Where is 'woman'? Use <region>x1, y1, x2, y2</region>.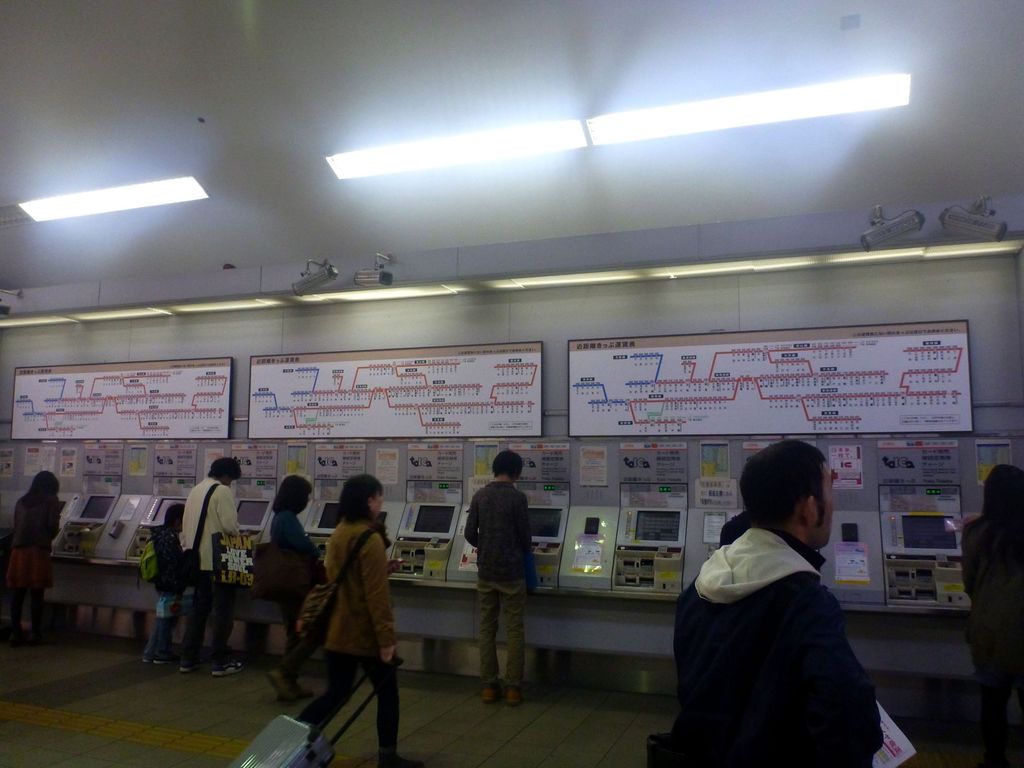
<region>960, 463, 1023, 767</region>.
